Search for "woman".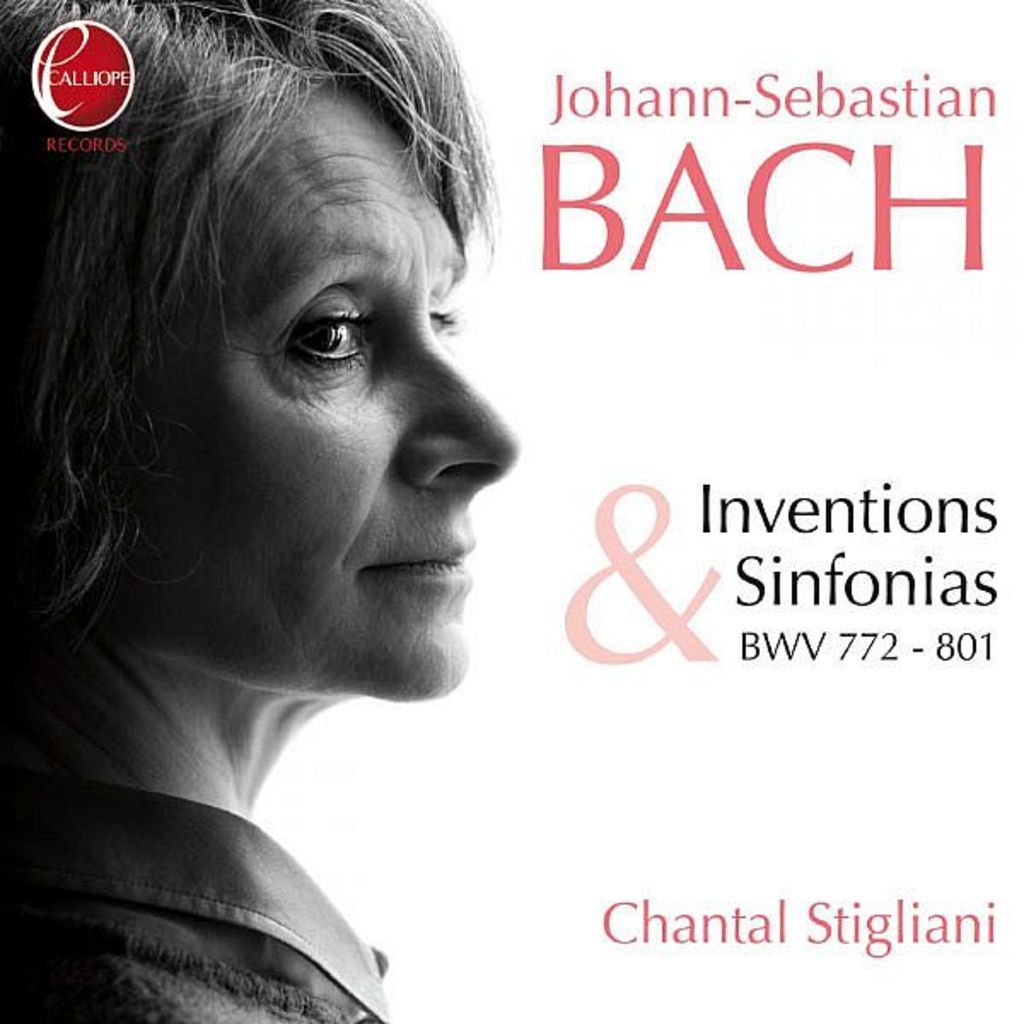
Found at [left=5, top=0, right=647, bottom=1023].
